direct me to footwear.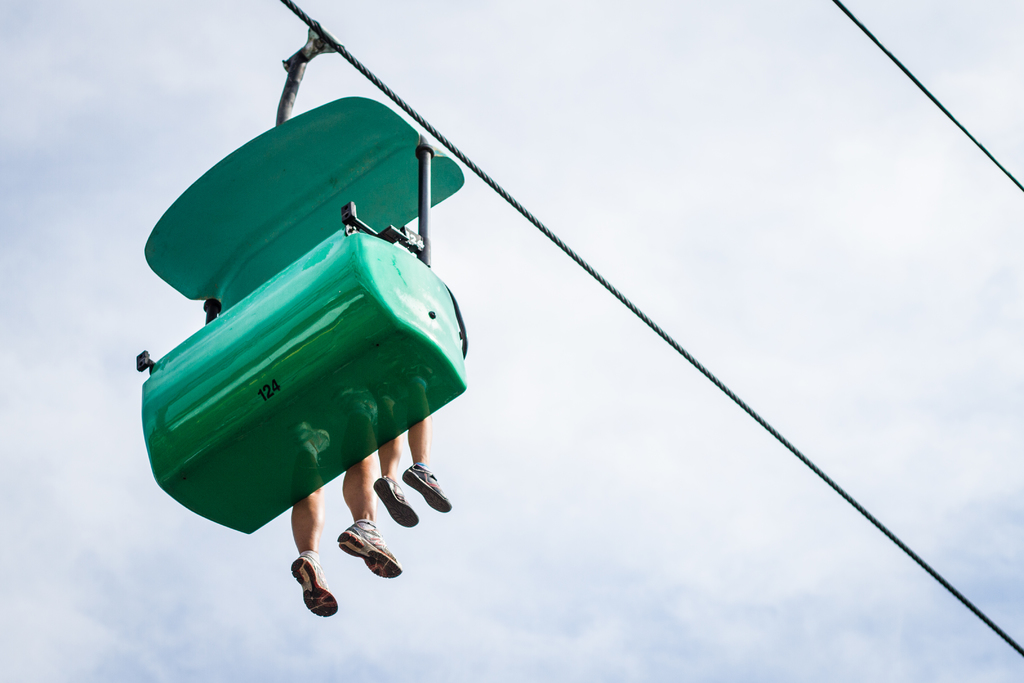
Direction: l=287, t=552, r=335, b=620.
